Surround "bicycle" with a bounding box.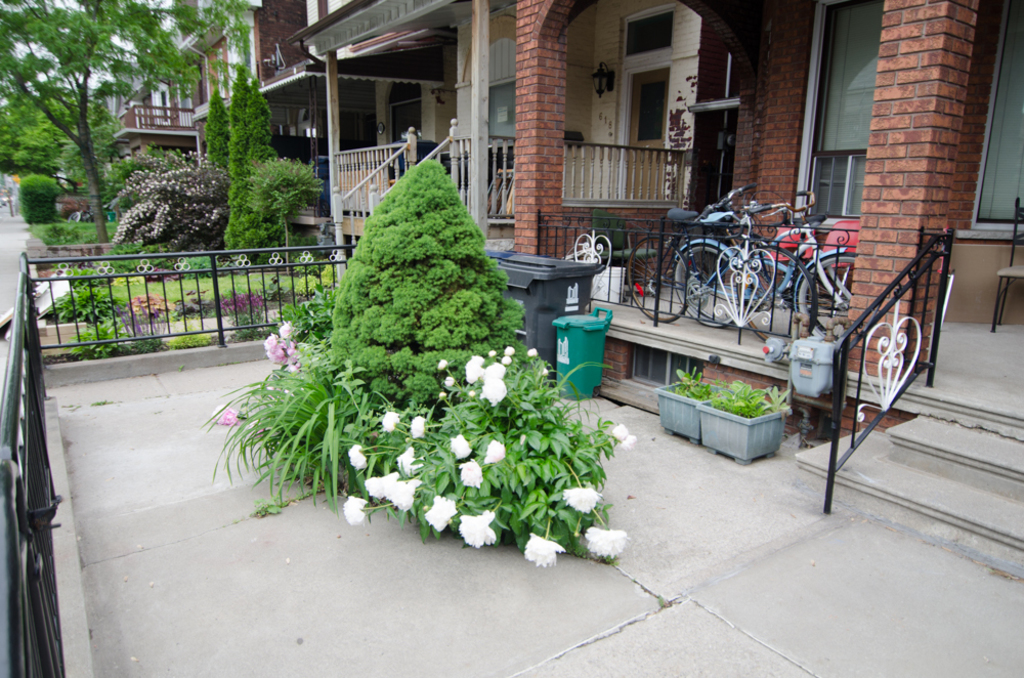
box(670, 189, 854, 342).
